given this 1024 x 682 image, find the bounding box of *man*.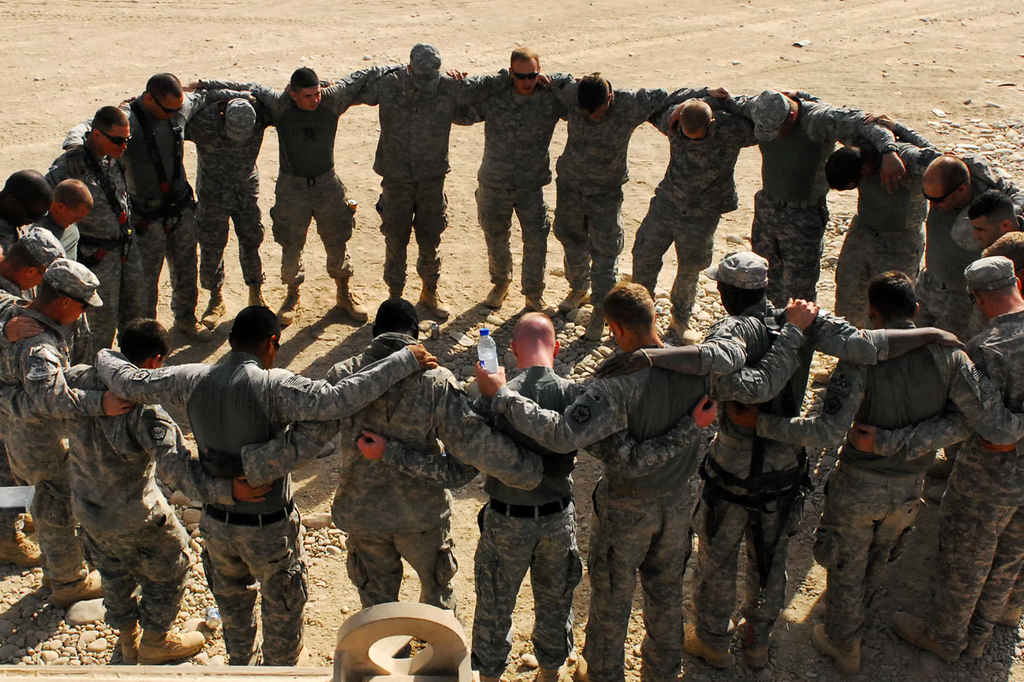
356/308/715/681.
